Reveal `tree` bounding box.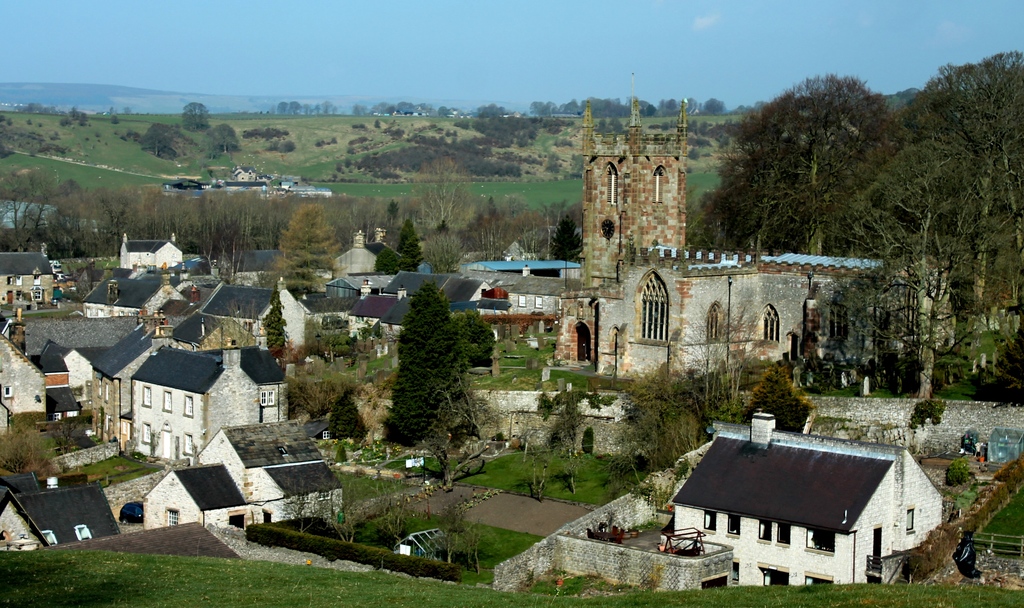
Revealed: pyautogui.locateOnScreen(889, 51, 1023, 386).
